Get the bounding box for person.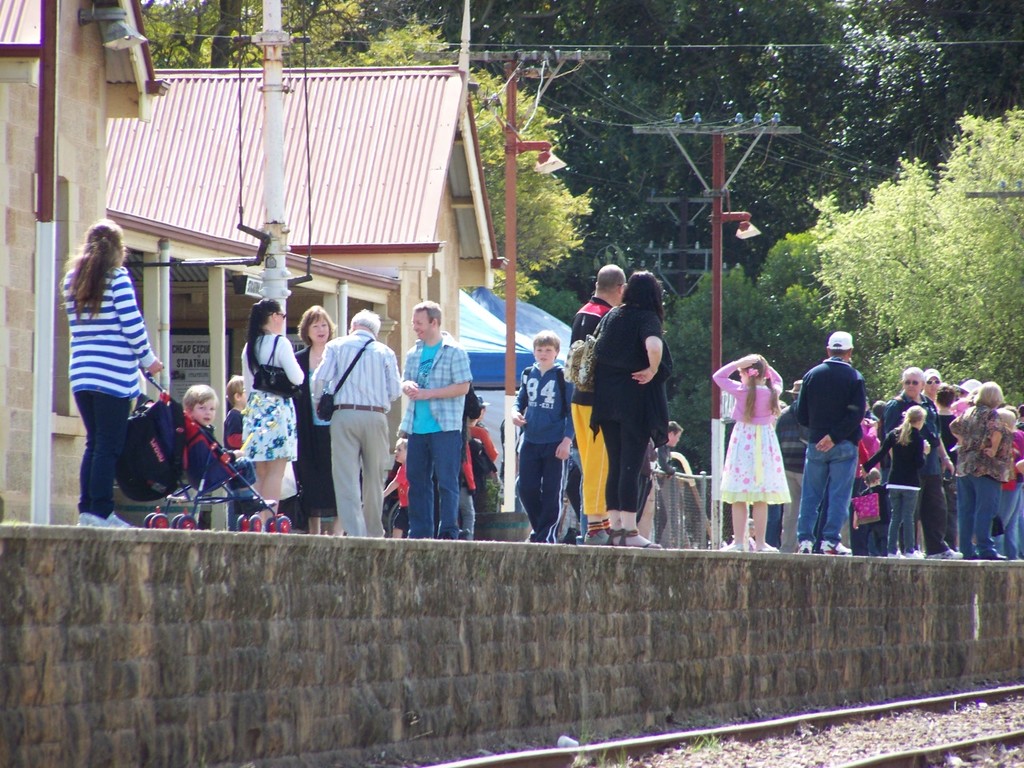
bbox(791, 330, 866, 550).
